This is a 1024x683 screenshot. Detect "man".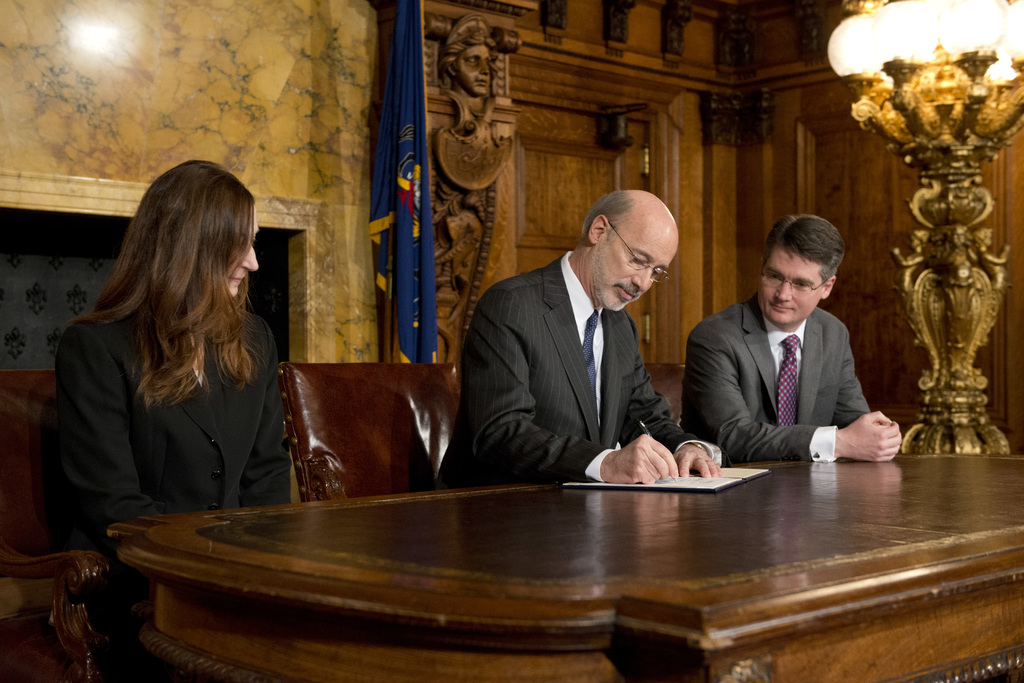
select_region(682, 211, 911, 474).
